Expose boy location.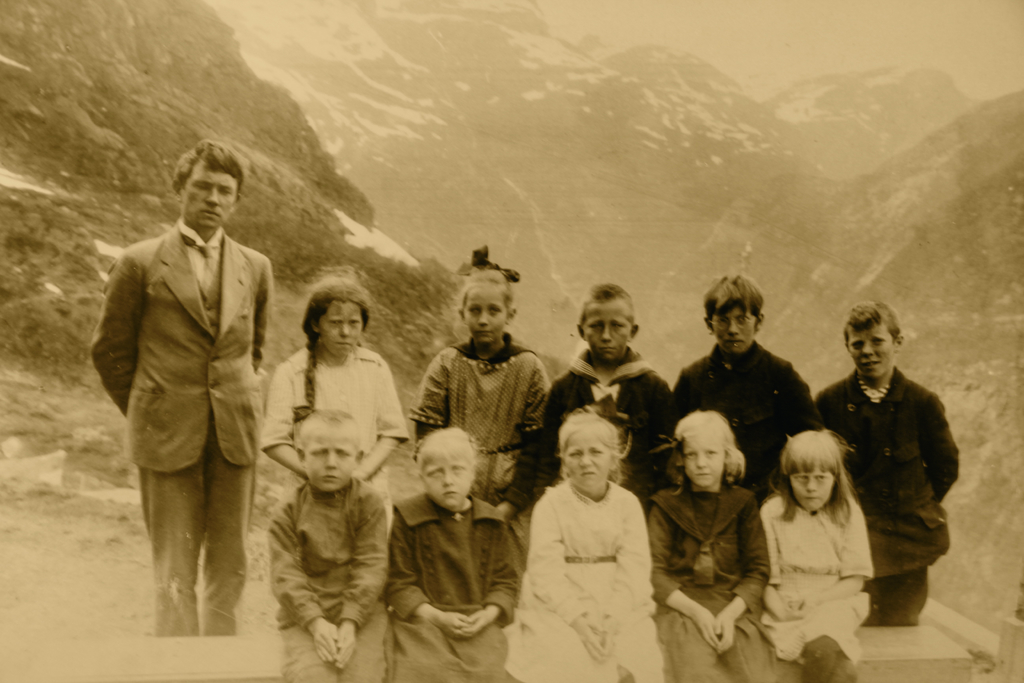
Exposed at 813,302,959,629.
